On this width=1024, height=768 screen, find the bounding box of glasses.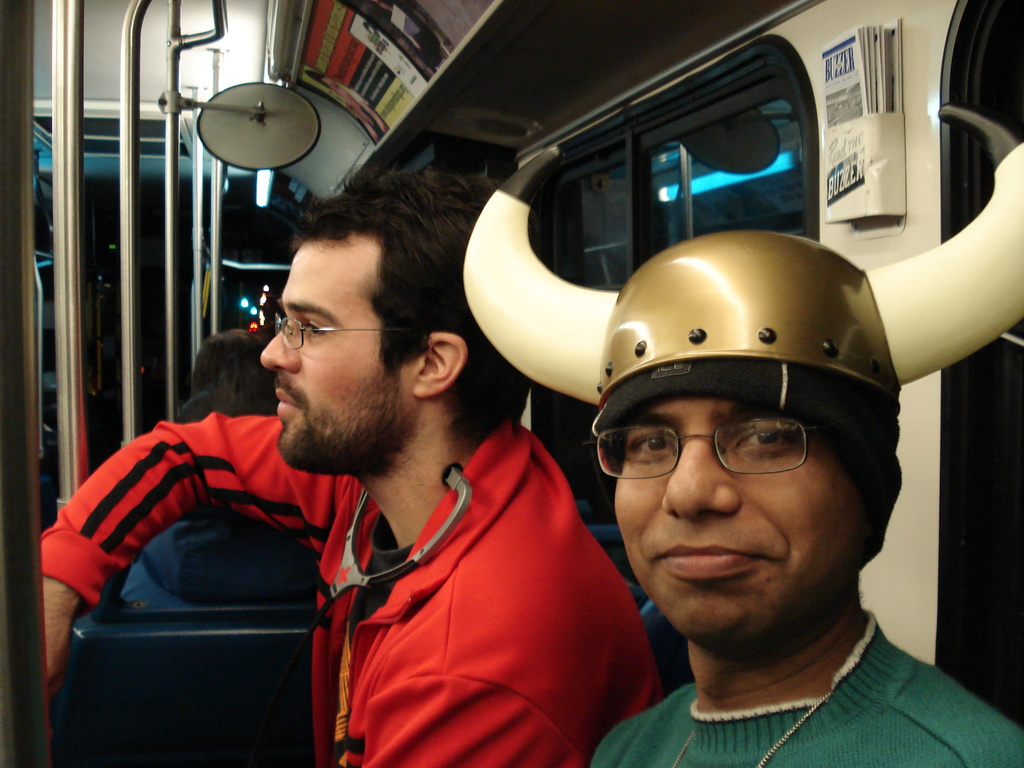
Bounding box: x1=228, y1=295, x2=403, y2=372.
